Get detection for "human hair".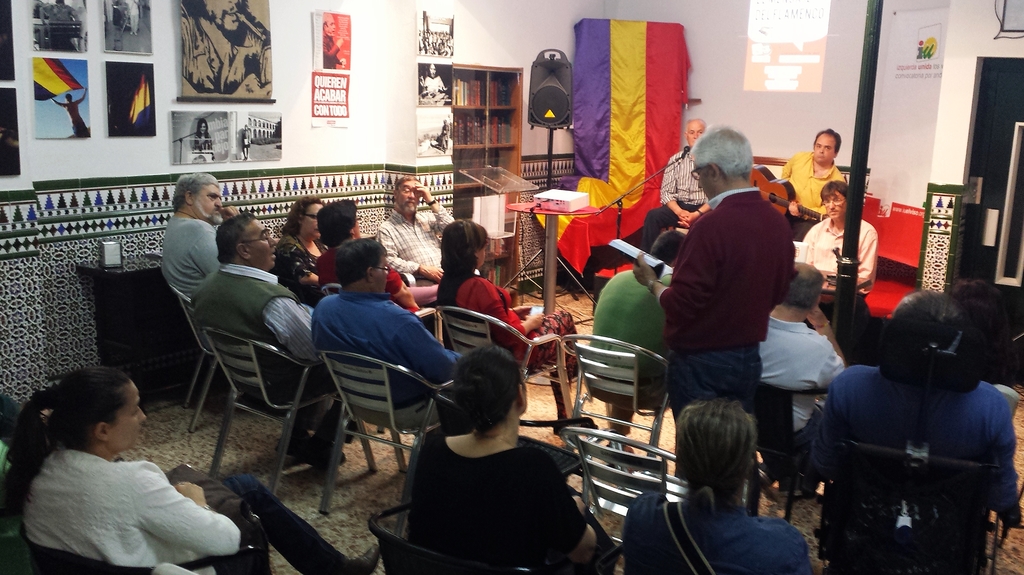
Detection: left=877, top=286, right=971, bottom=332.
